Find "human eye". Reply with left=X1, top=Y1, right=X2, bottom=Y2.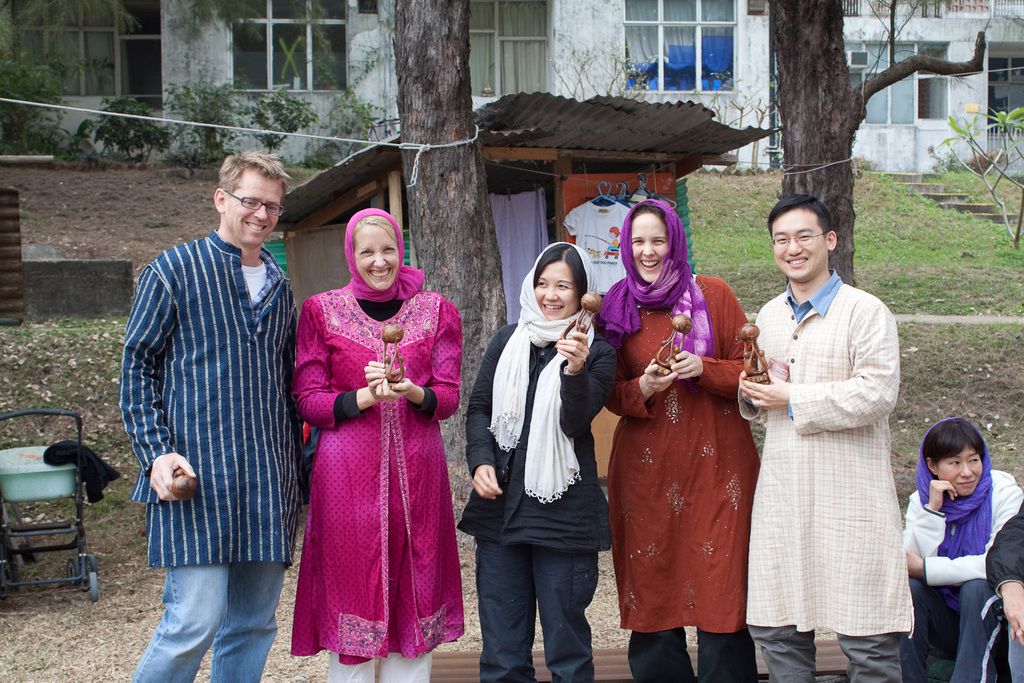
left=356, top=249, right=372, bottom=257.
